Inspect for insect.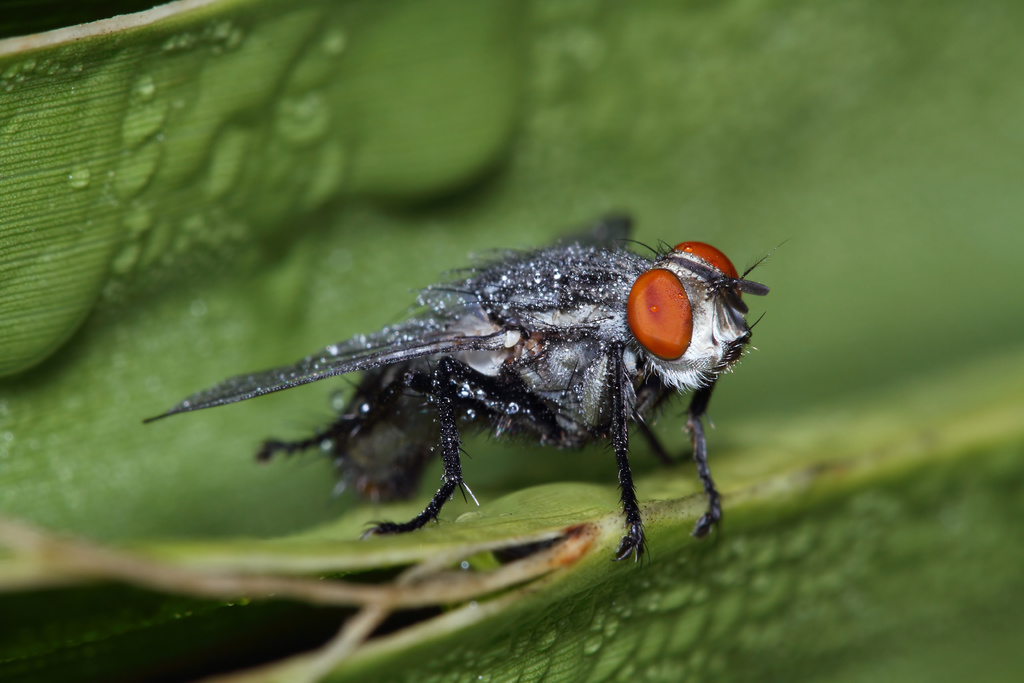
Inspection: 139, 236, 797, 570.
